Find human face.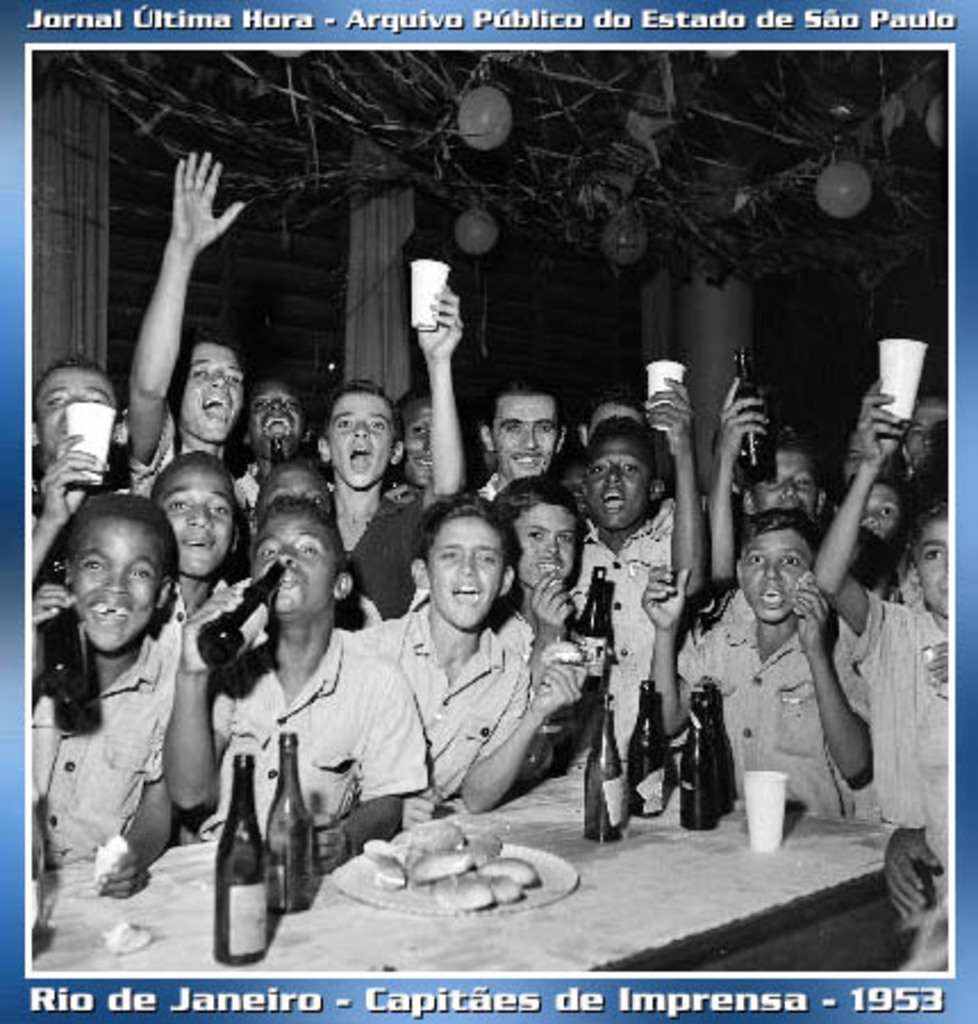
detection(914, 514, 948, 614).
